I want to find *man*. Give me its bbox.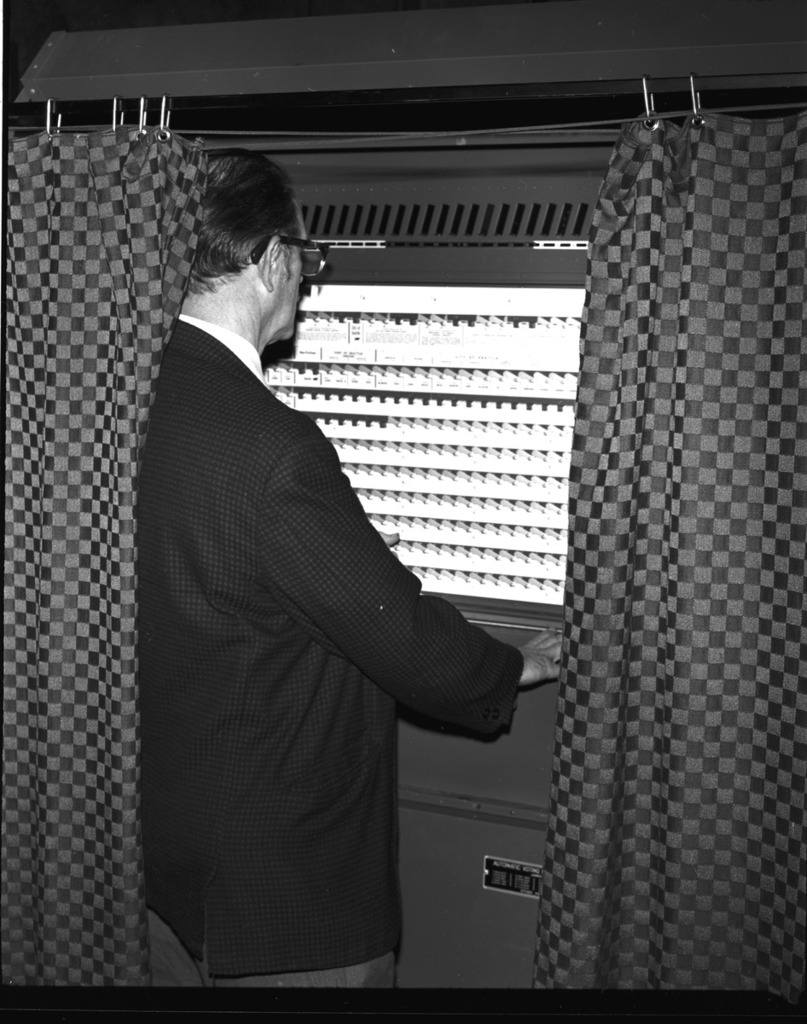
pyautogui.locateOnScreen(115, 118, 539, 986).
